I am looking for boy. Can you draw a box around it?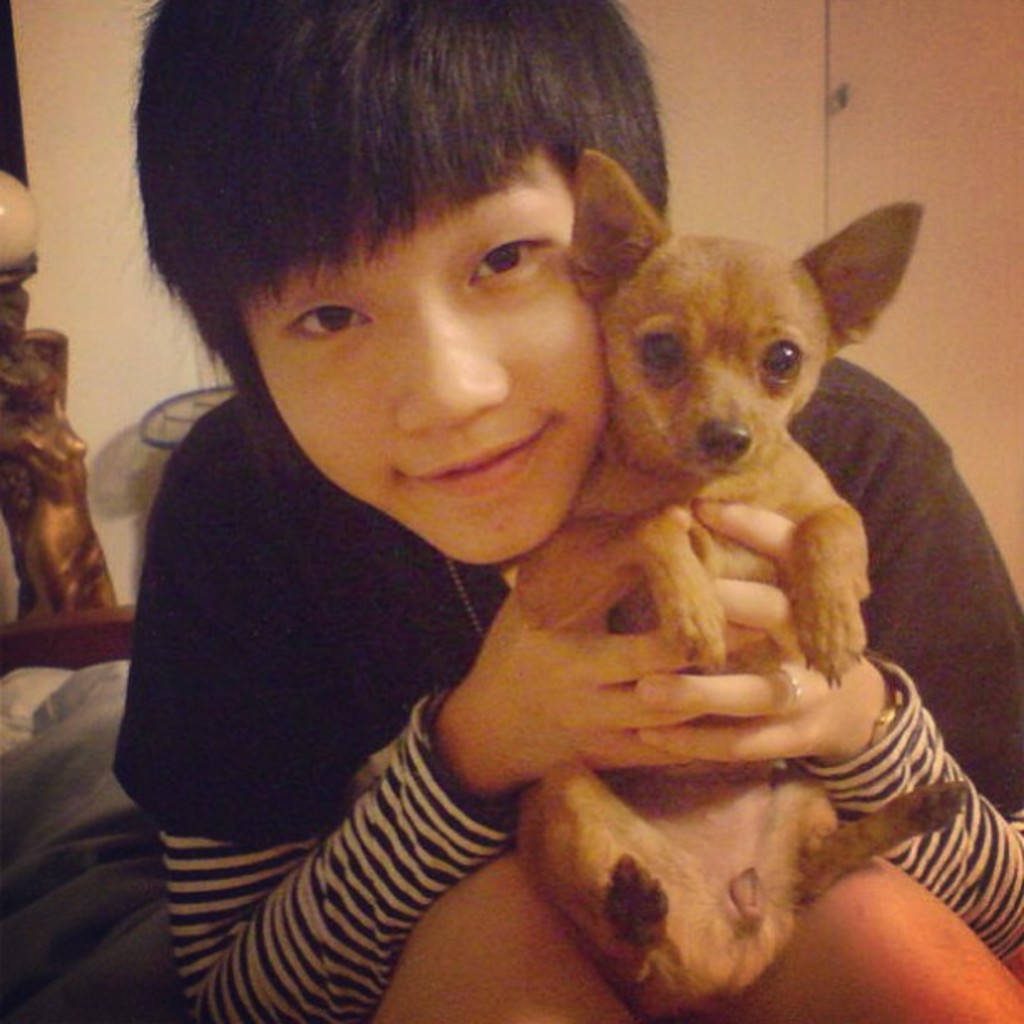
Sure, the bounding box is 104, 85, 986, 1023.
